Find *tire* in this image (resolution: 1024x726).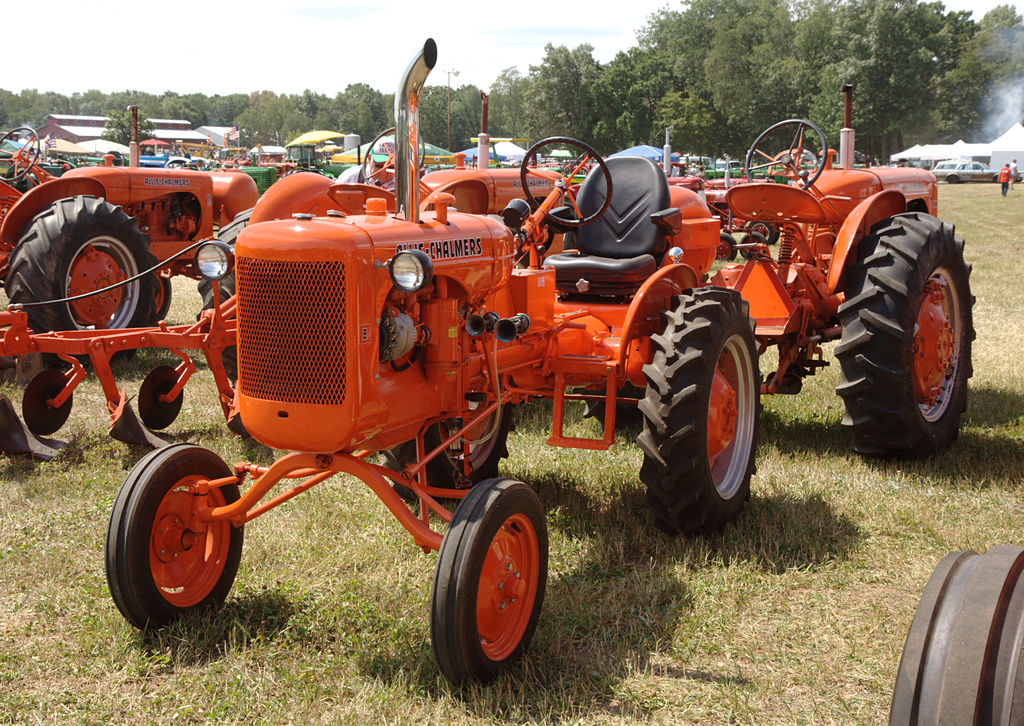
left=518, top=134, right=614, bottom=230.
